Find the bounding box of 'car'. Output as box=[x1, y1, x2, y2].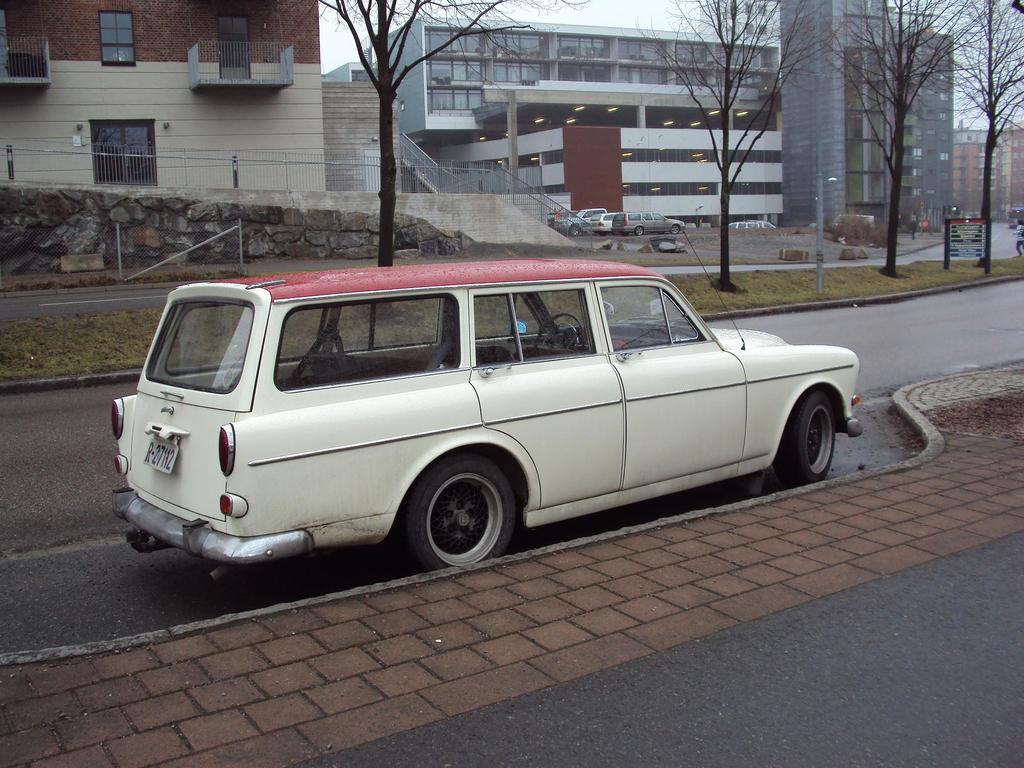
box=[614, 215, 687, 235].
